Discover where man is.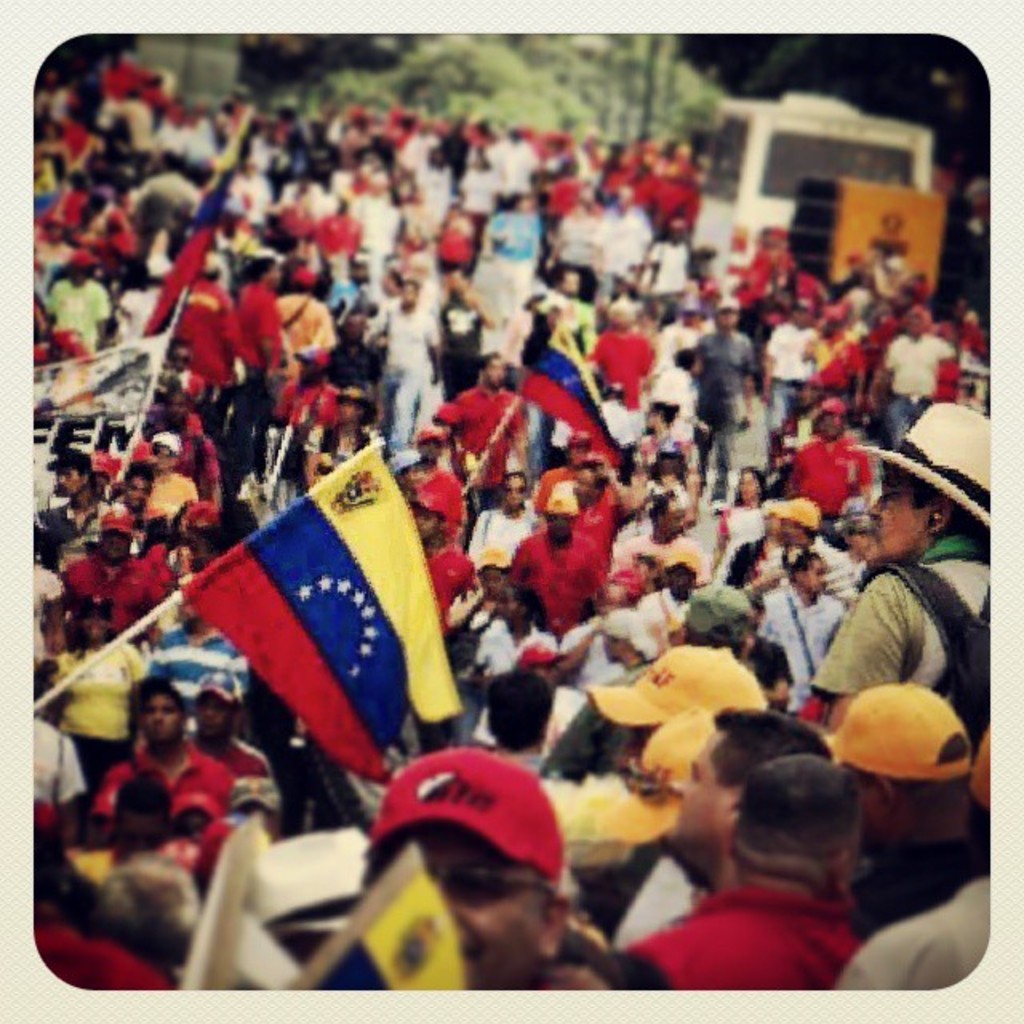
Discovered at bbox=(509, 483, 600, 634).
